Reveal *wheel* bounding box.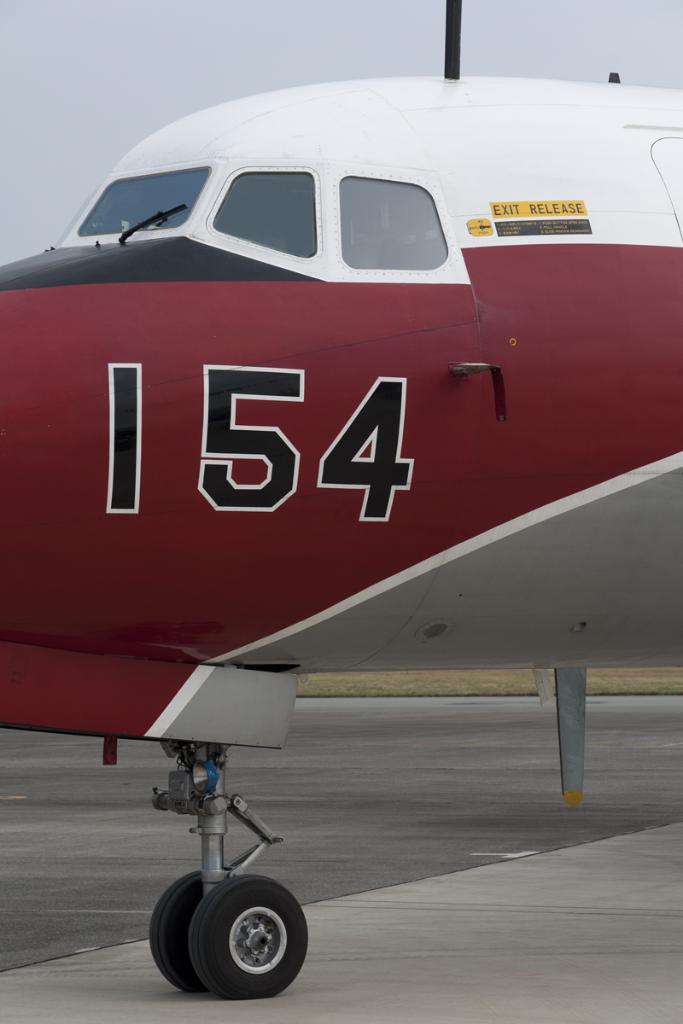
Revealed: BBox(183, 877, 310, 1003).
